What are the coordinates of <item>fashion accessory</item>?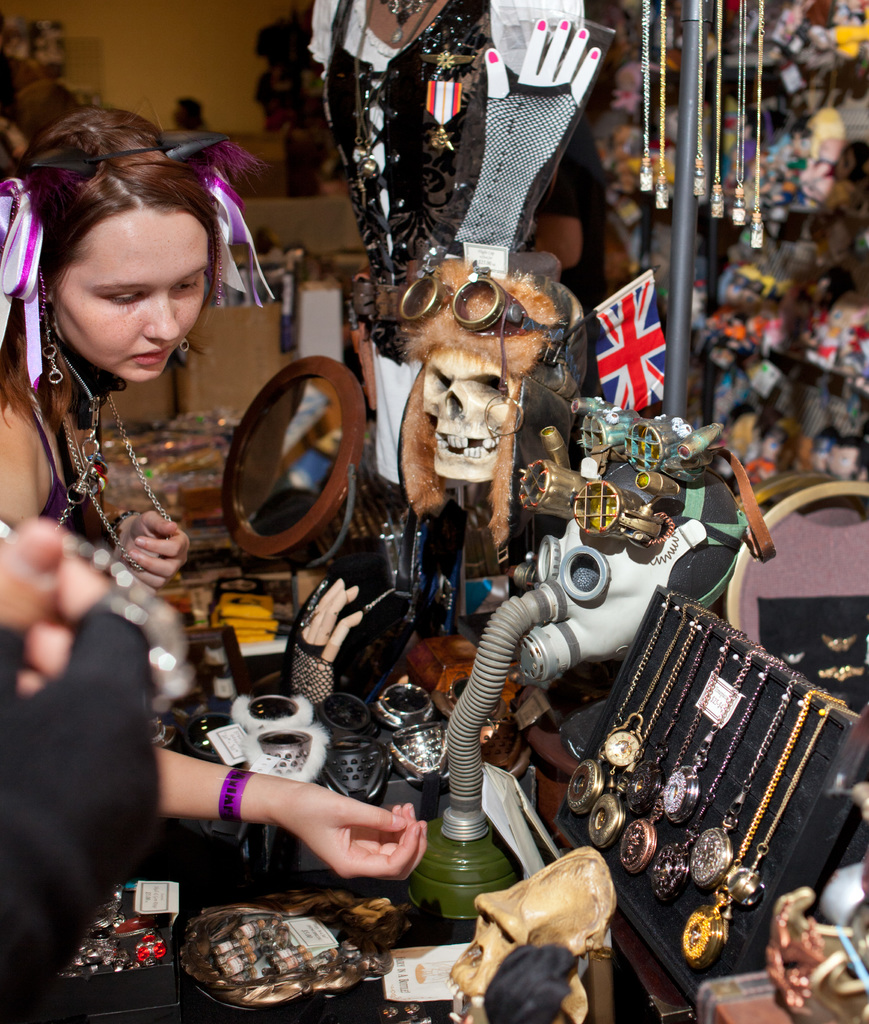
rect(63, 397, 172, 565).
